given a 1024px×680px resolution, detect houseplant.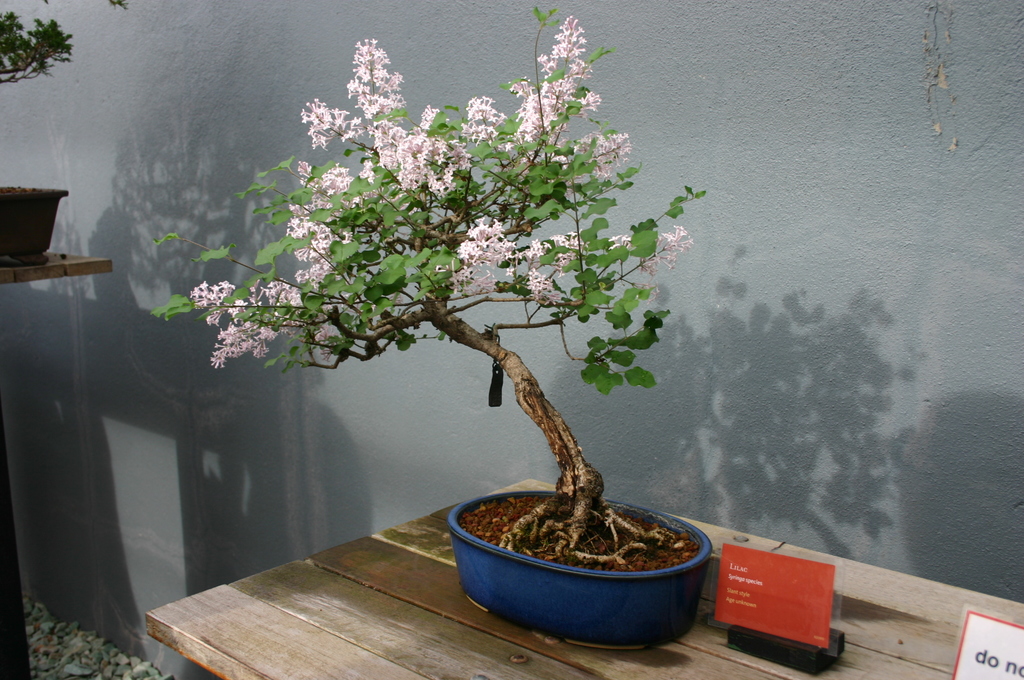
(0,0,131,263).
